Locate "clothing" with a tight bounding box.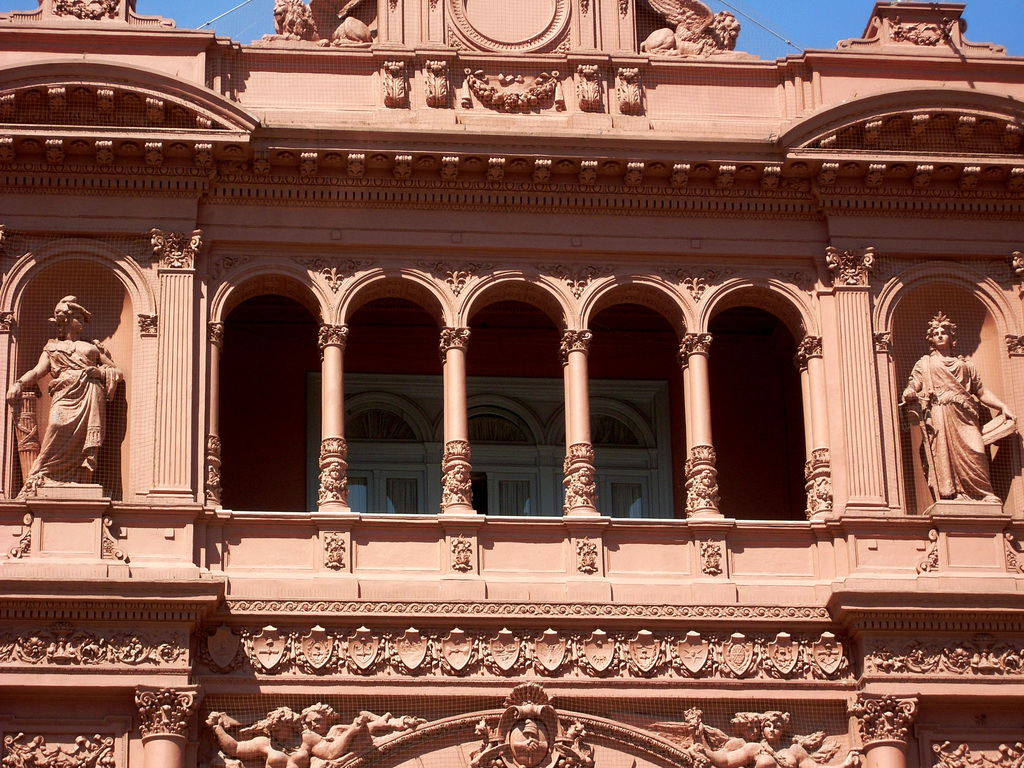
bbox=[900, 348, 1002, 500].
